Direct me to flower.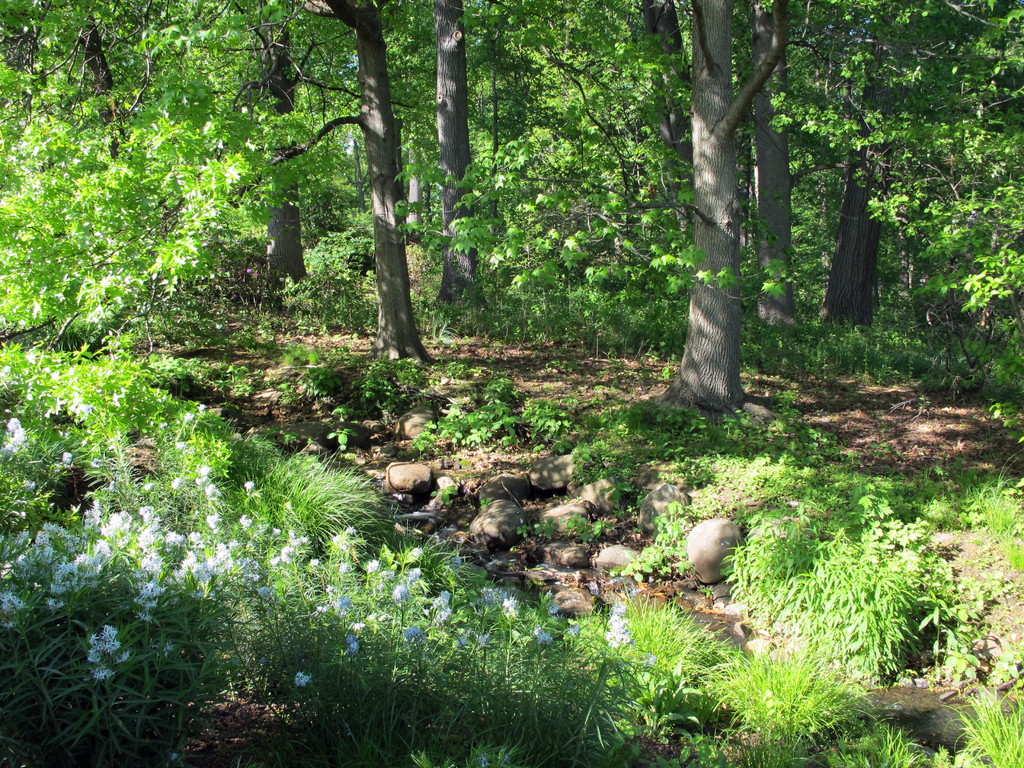
Direction: detection(169, 476, 184, 493).
